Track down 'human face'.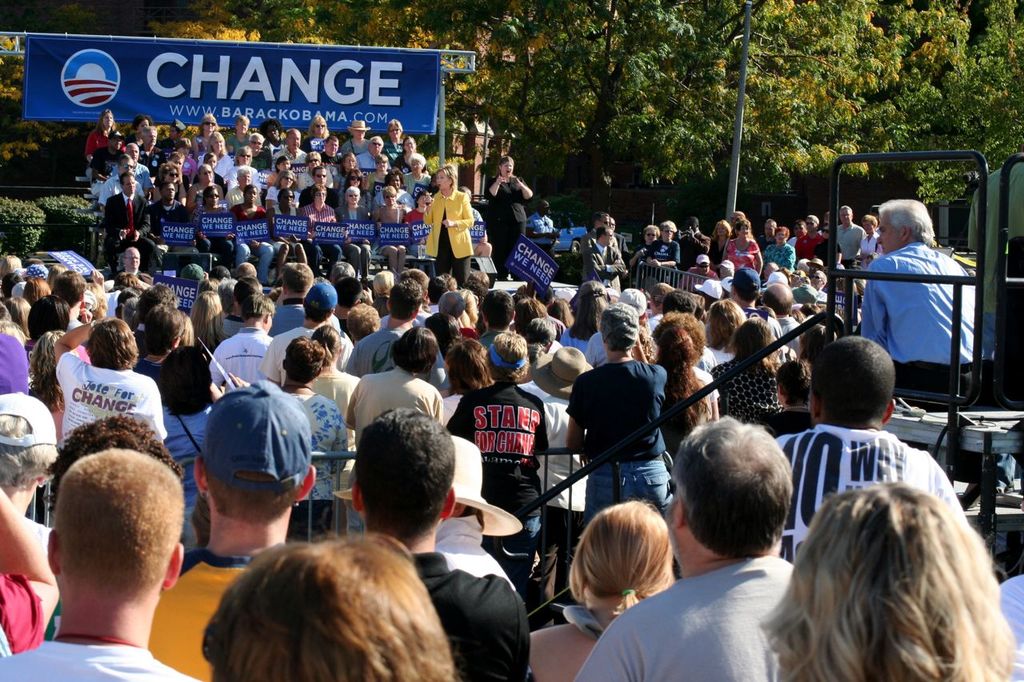
Tracked to l=370, t=134, r=388, b=154.
